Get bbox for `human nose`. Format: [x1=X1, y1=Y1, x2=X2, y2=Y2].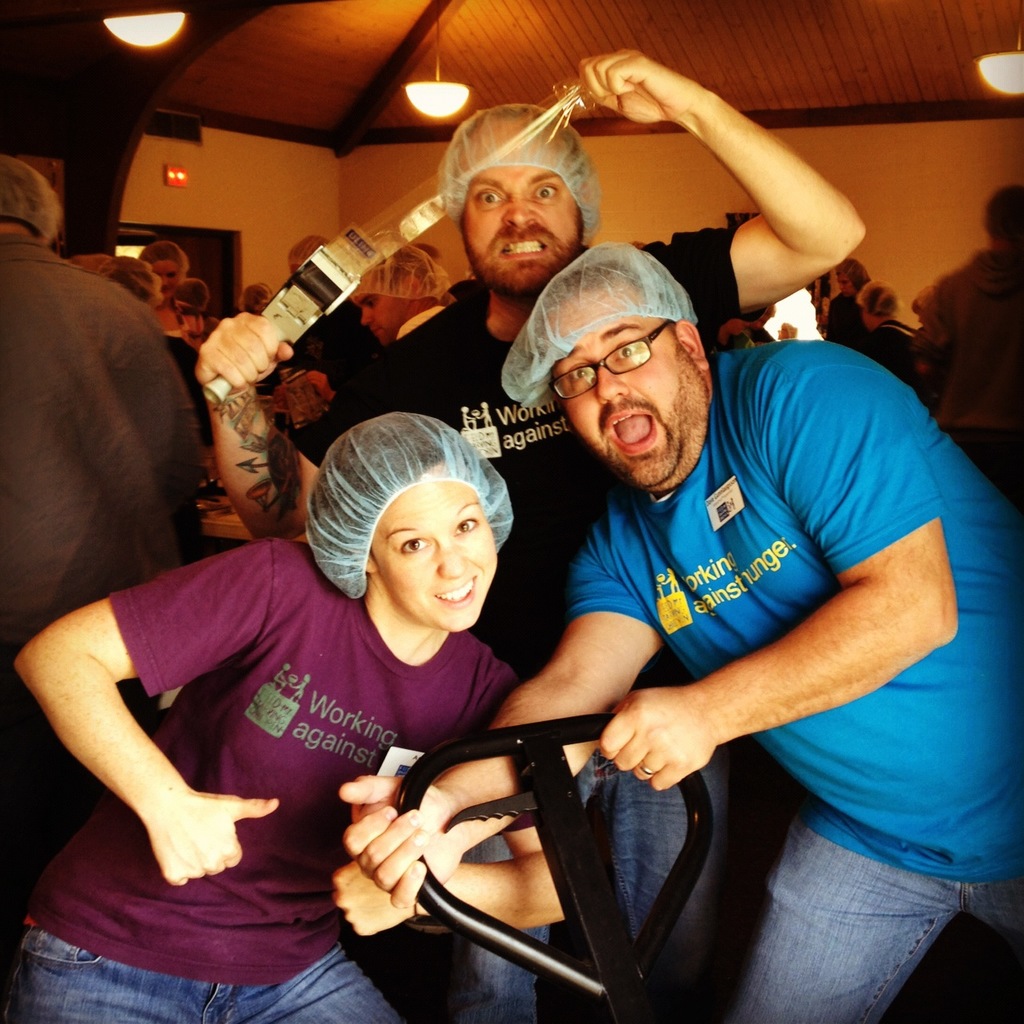
[x1=594, y1=369, x2=625, y2=404].
